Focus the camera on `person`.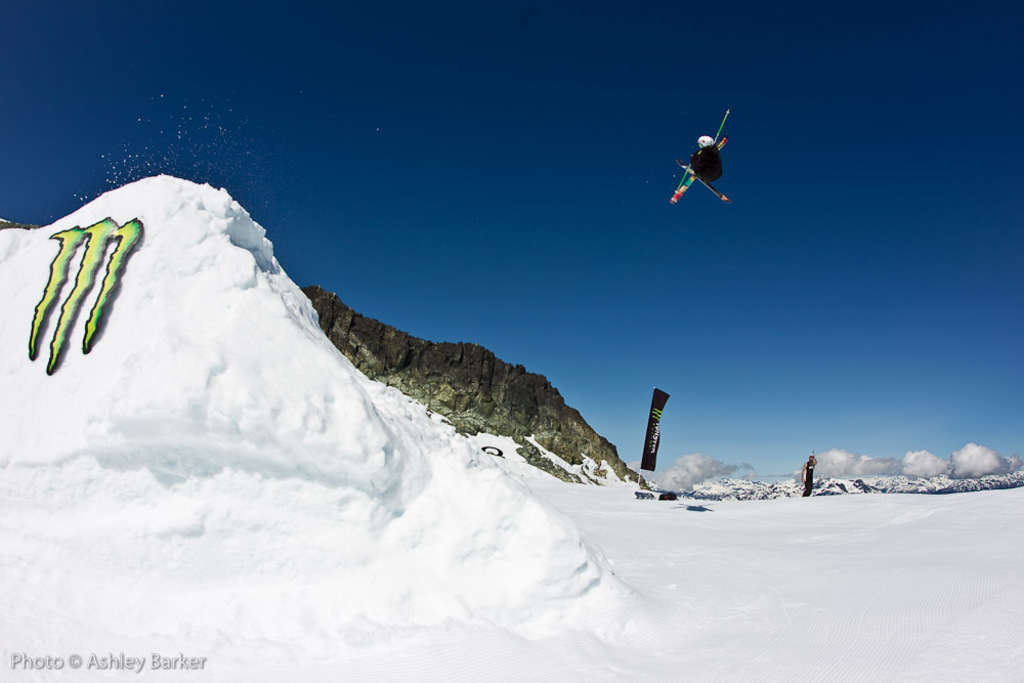
Focus region: (x1=690, y1=133, x2=724, y2=182).
